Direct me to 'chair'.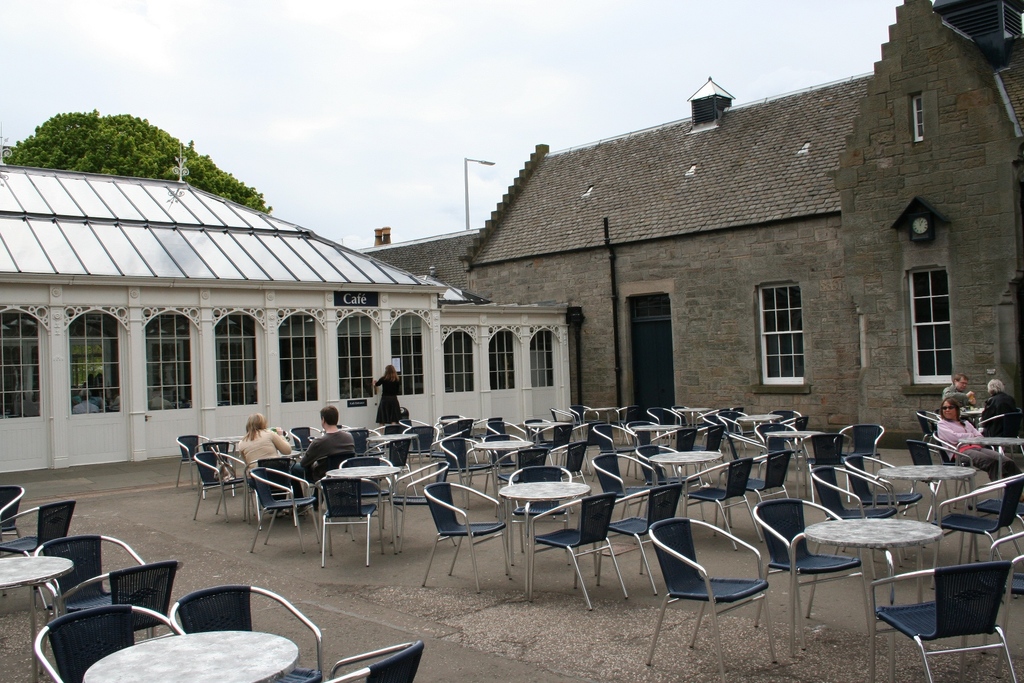
Direction: <region>485, 417, 525, 457</region>.
